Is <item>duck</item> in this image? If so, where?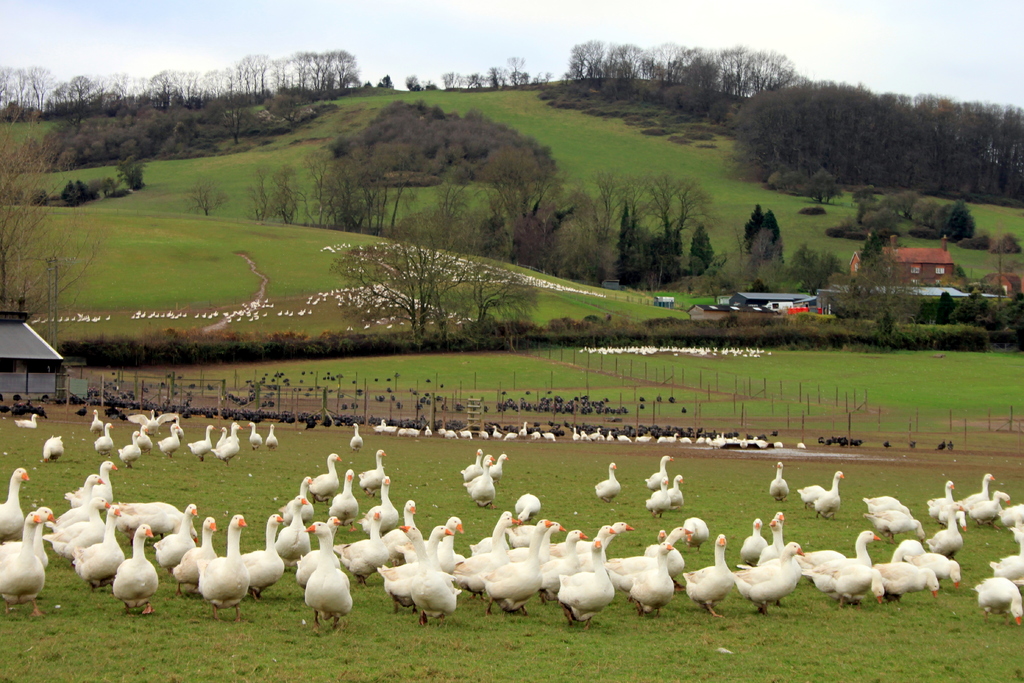
Yes, at 89, 456, 116, 509.
